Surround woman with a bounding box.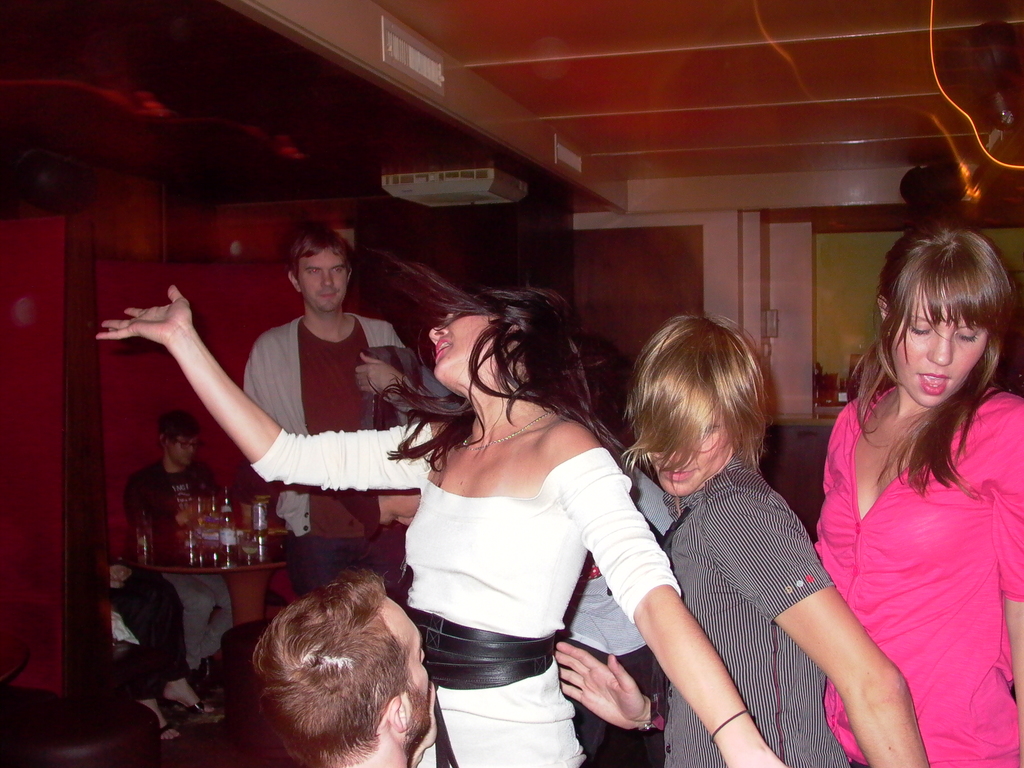
locate(552, 306, 932, 767).
